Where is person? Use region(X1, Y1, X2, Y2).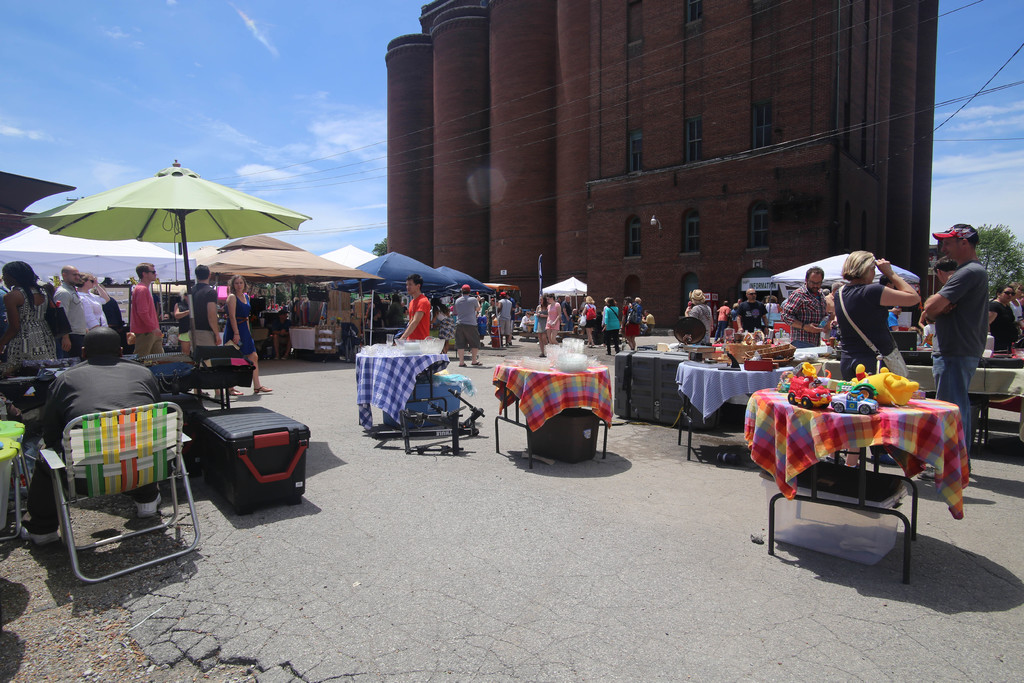
region(408, 274, 432, 348).
